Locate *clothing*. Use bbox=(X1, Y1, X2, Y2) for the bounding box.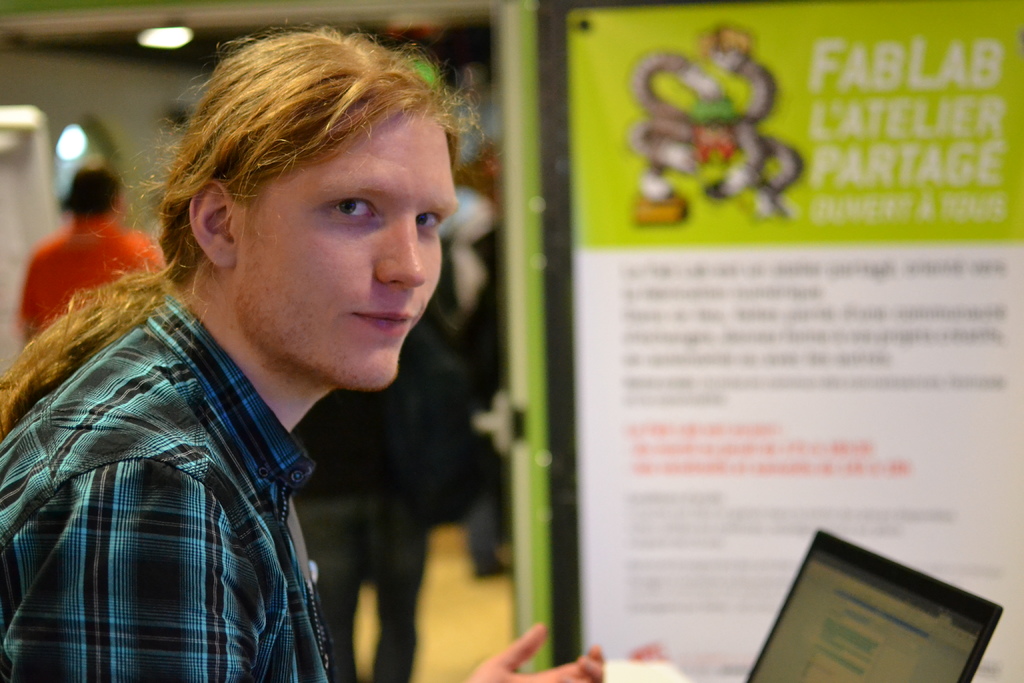
bbox=(0, 265, 439, 666).
